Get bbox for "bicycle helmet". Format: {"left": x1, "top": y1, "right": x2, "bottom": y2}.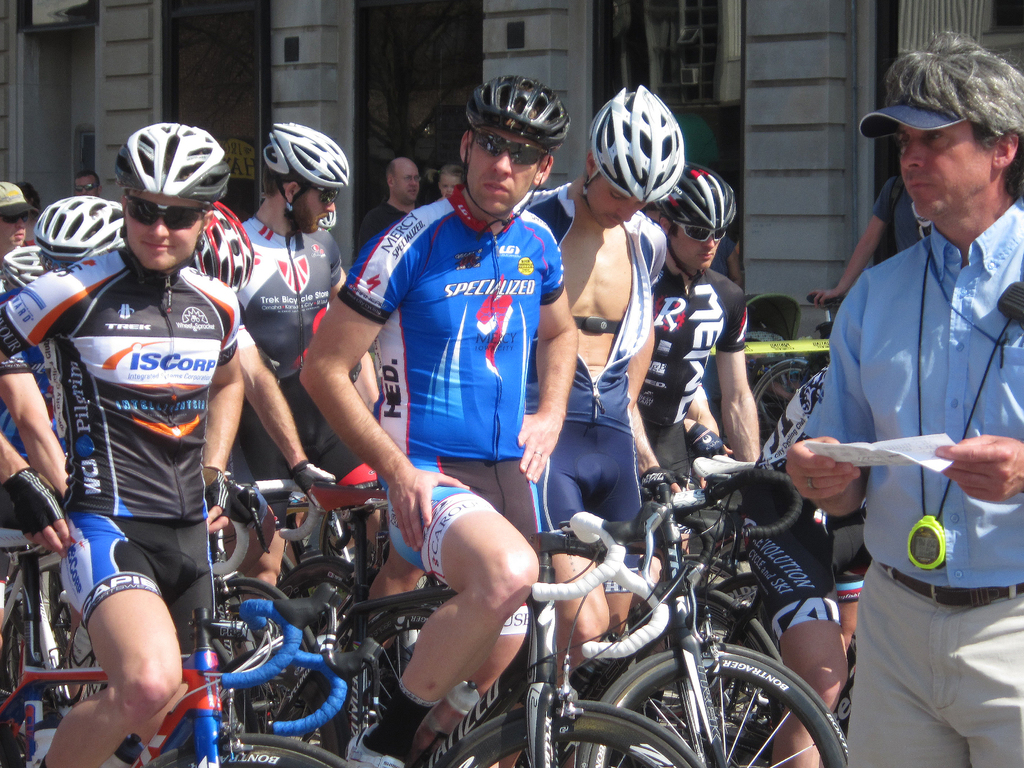
{"left": 265, "top": 121, "right": 337, "bottom": 189}.
